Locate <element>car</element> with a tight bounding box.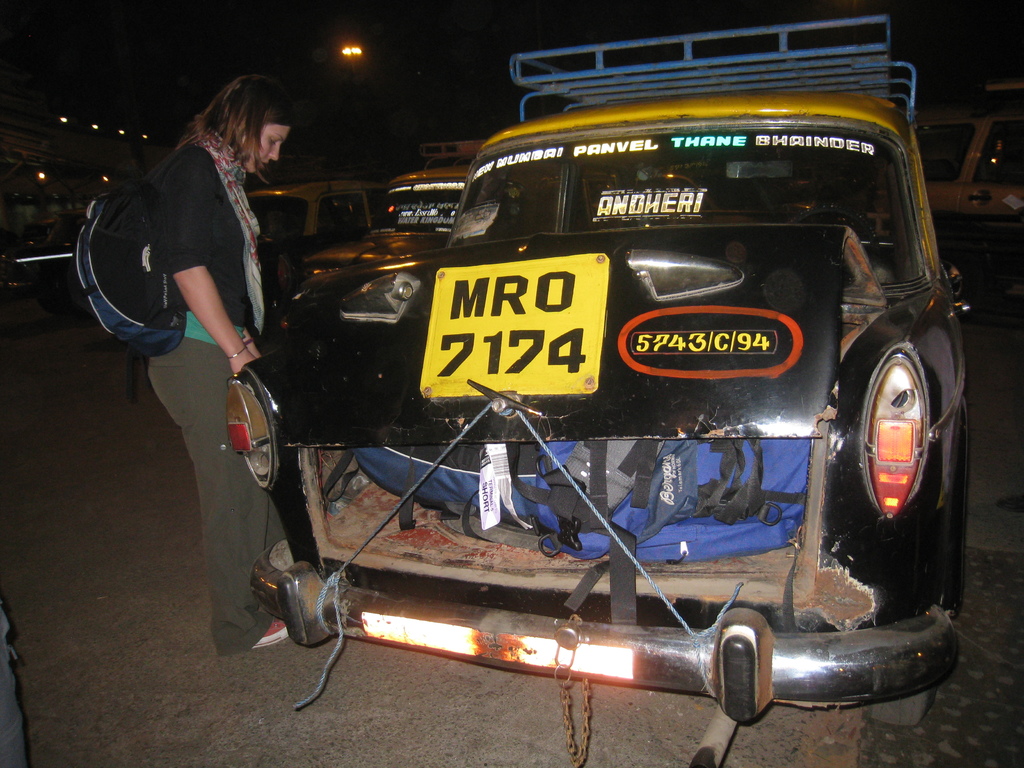
region(212, 48, 979, 756).
